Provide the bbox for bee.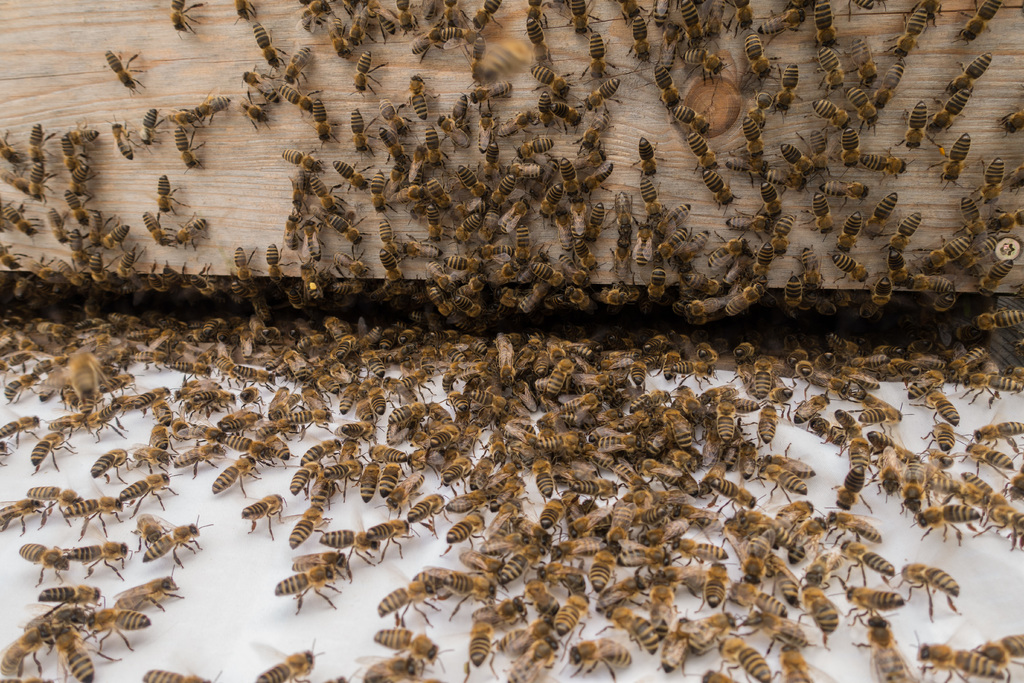
rect(508, 634, 557, 682).
